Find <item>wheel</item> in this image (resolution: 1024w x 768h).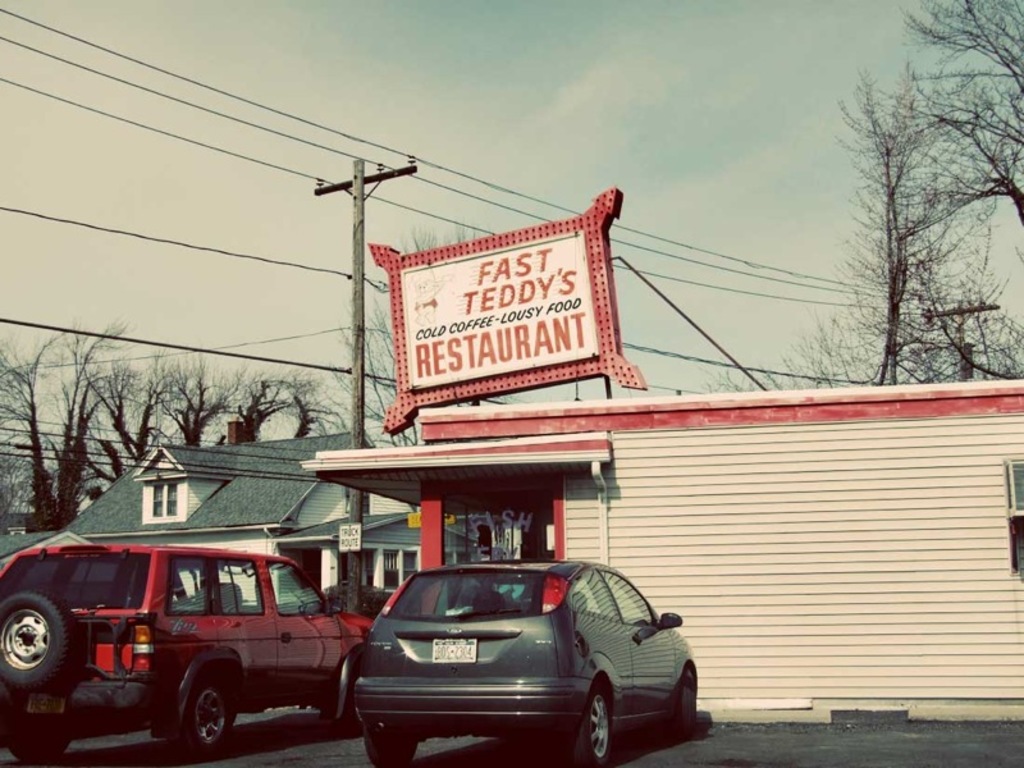
(669,680,707,737).
